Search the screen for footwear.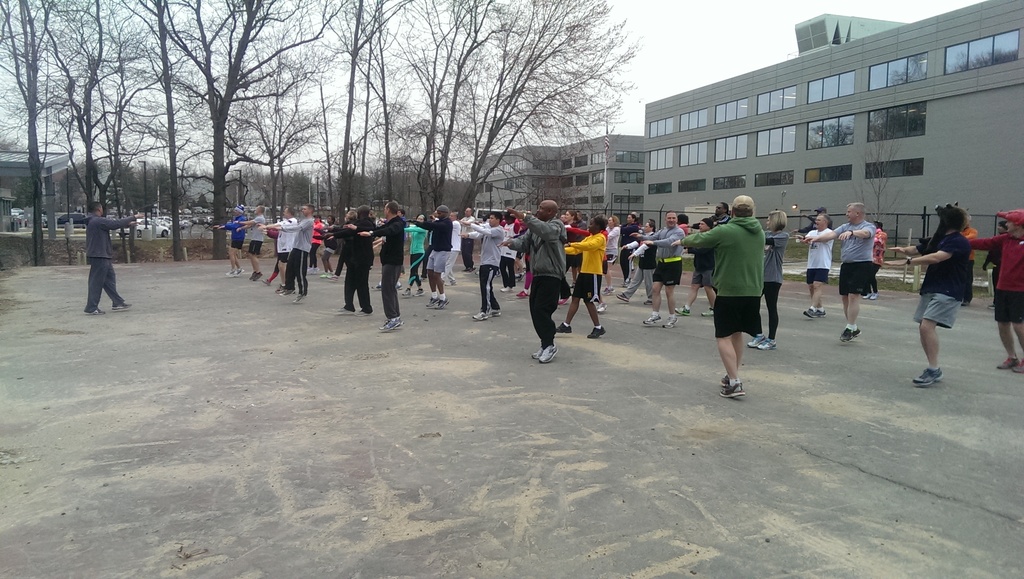
Found at 929:366:941:384.
